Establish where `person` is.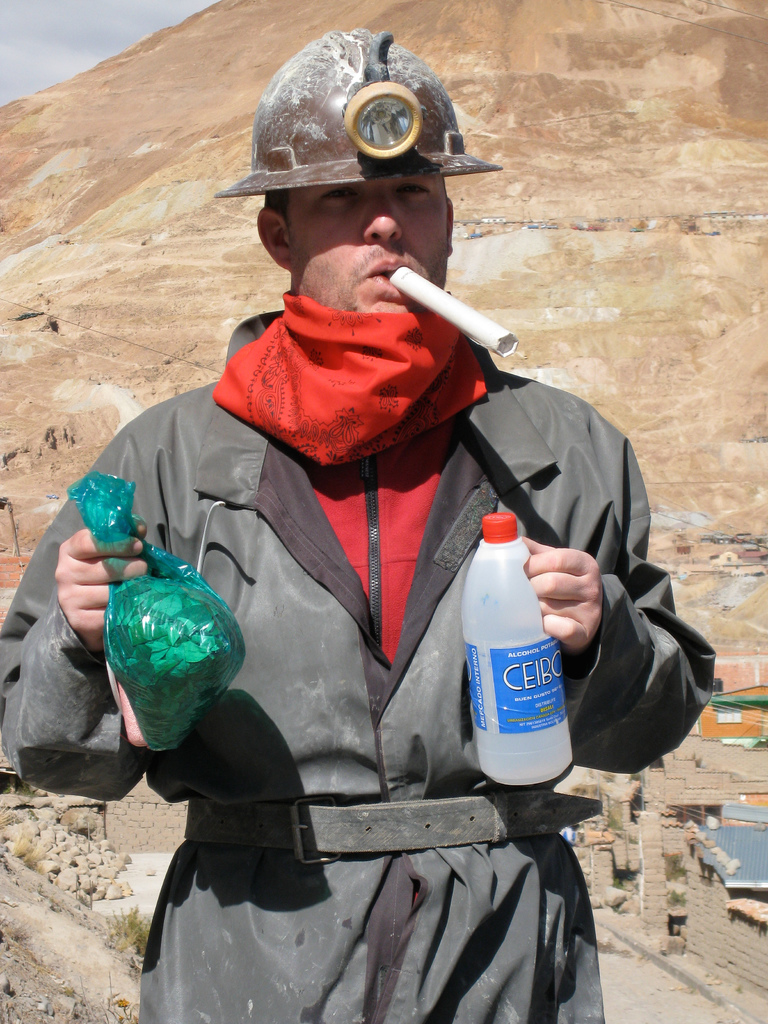
Established at BBox(0, 180, 718, 1023).
